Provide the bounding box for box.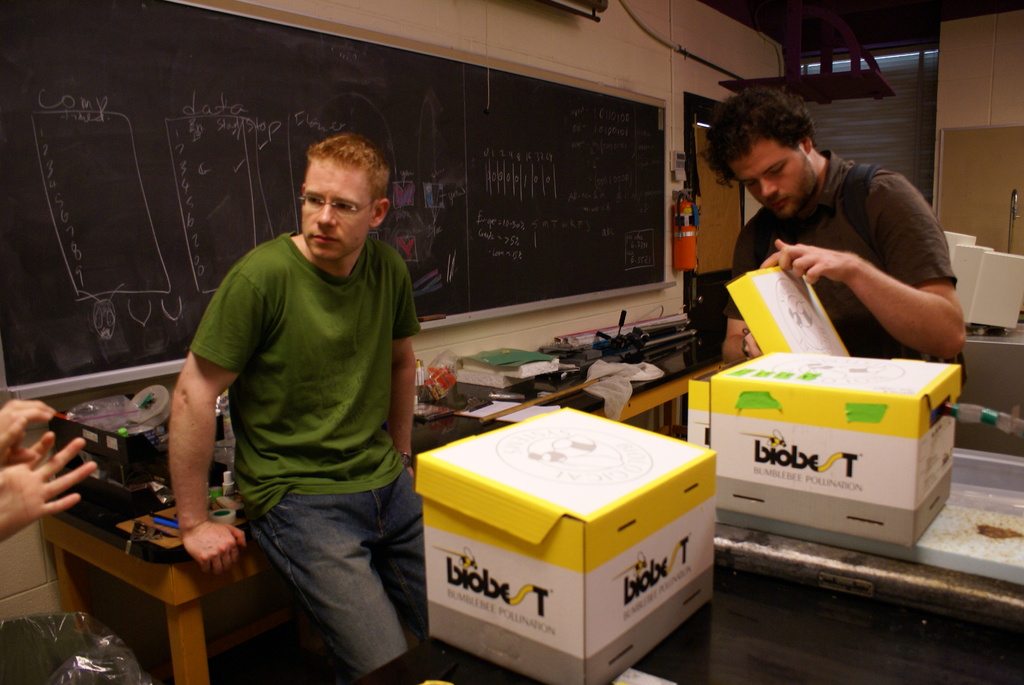
select_region(410, 415, 732, 684).
